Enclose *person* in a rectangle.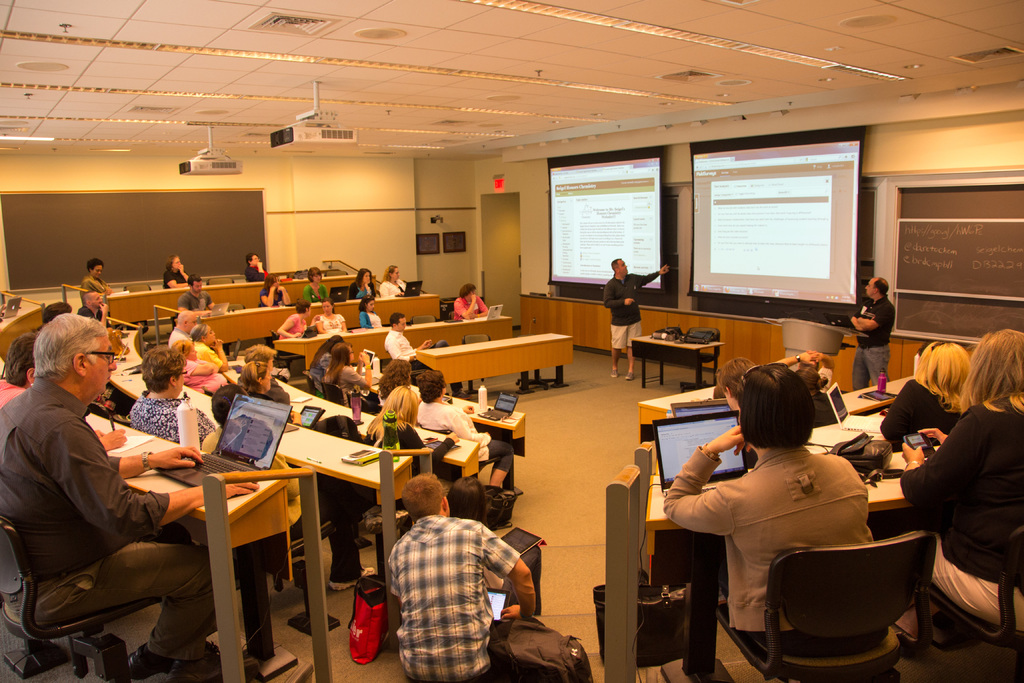
locate(776, 350, 835, 388).
